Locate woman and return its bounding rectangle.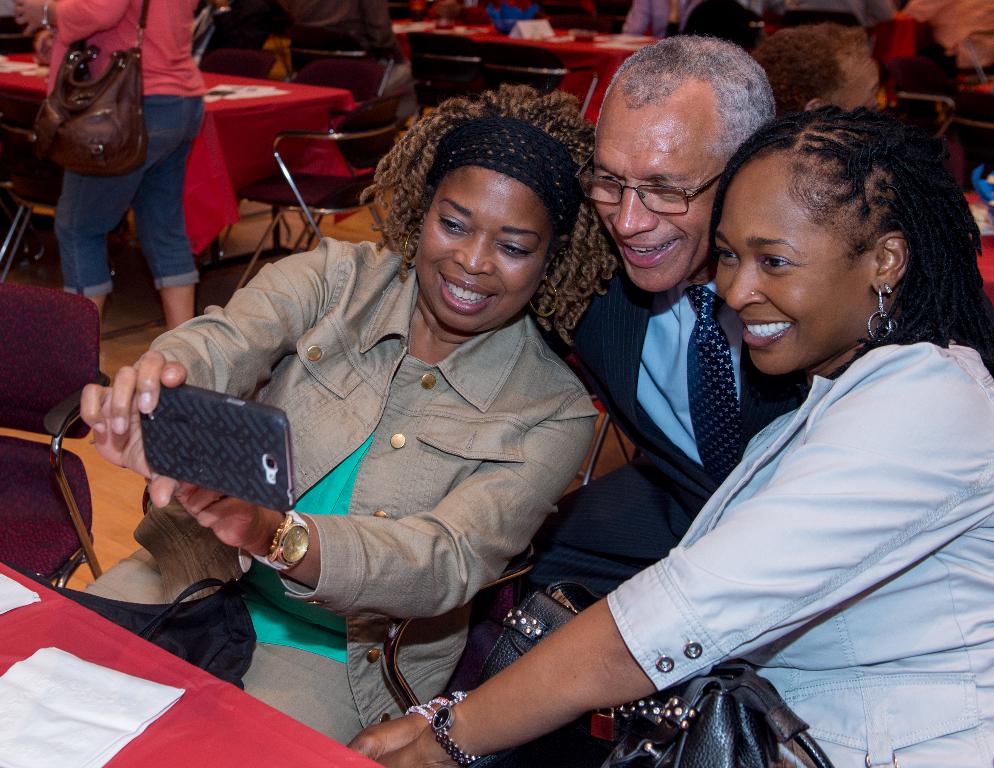
[470,88,965,767].
